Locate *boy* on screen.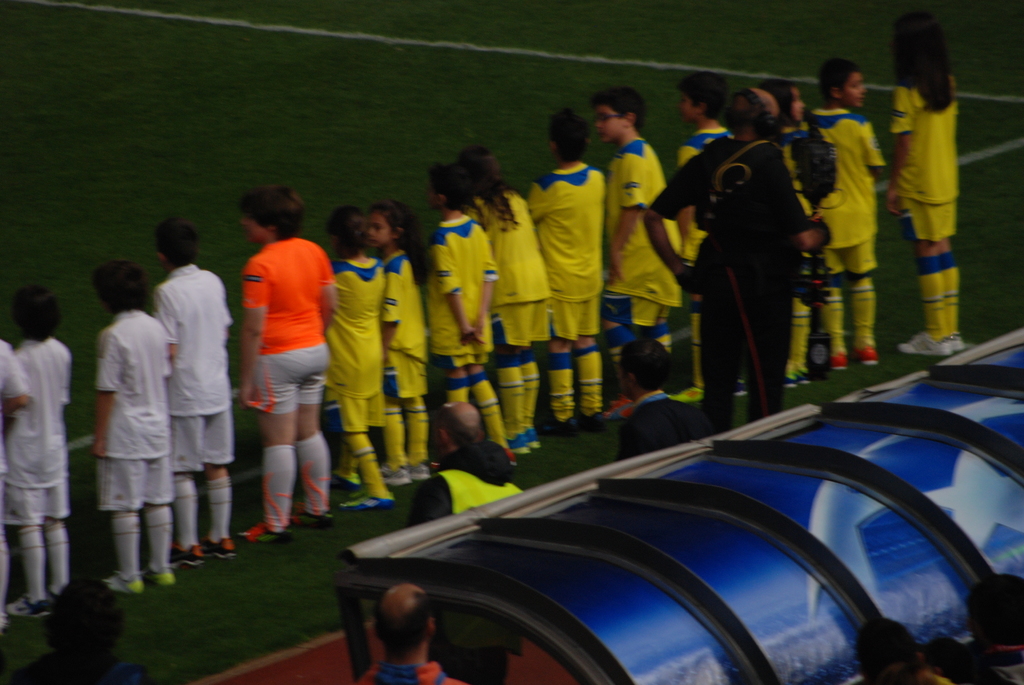
On screen at 217/185/348/561.
